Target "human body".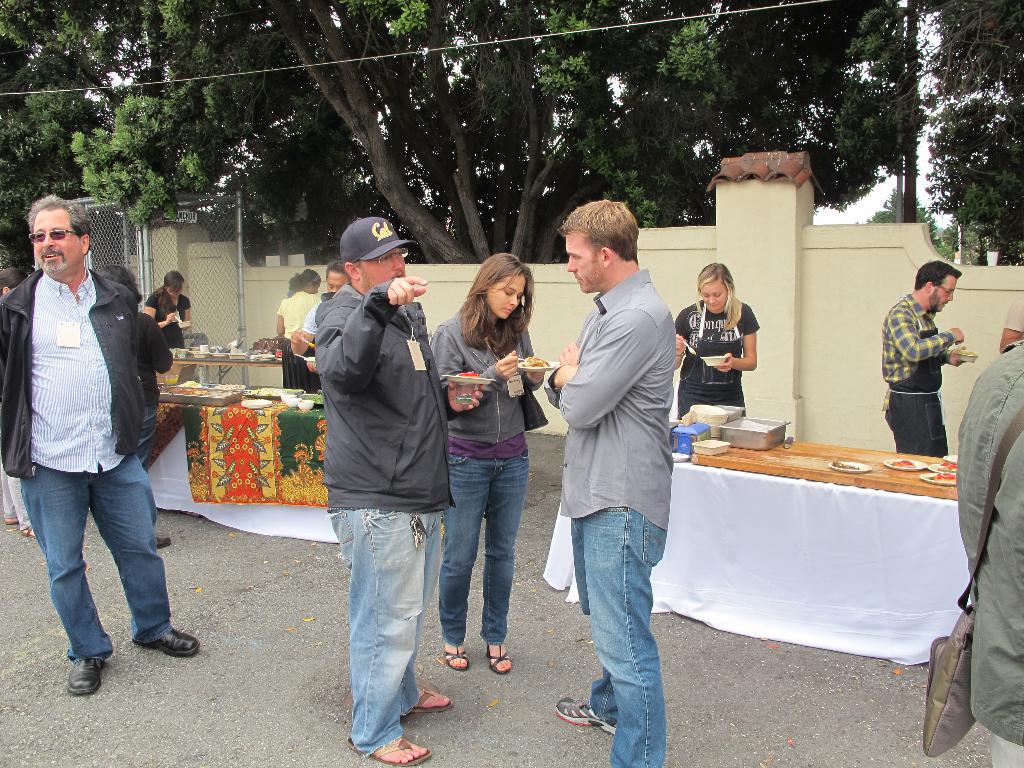
Target region: 17, 212, 167, 687.
